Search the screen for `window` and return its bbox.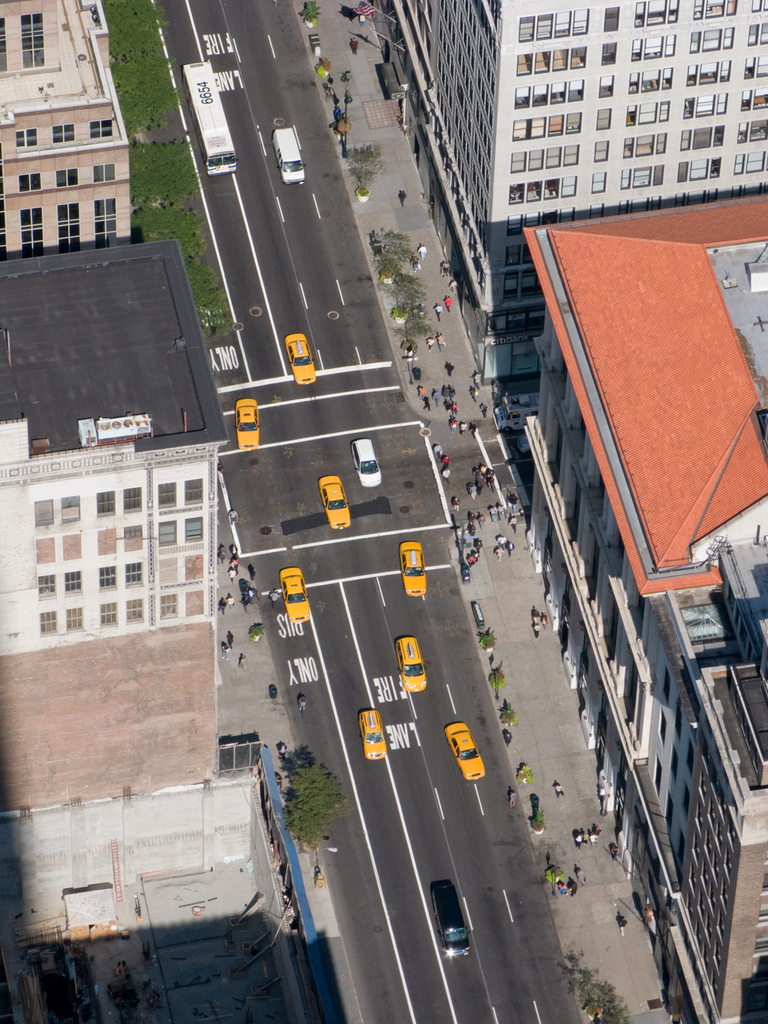
Found: {"x1": 37, "y1": 572, "x2": 55, "y2": 596}.
